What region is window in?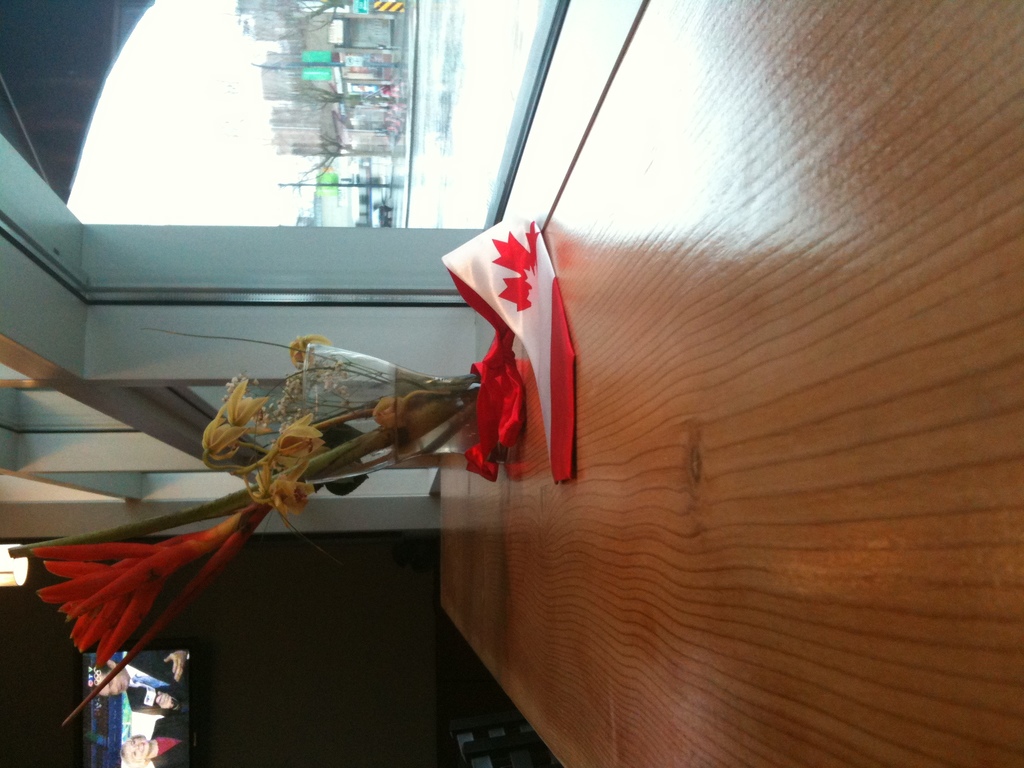
bbox=(0, 0, 647, 380).
